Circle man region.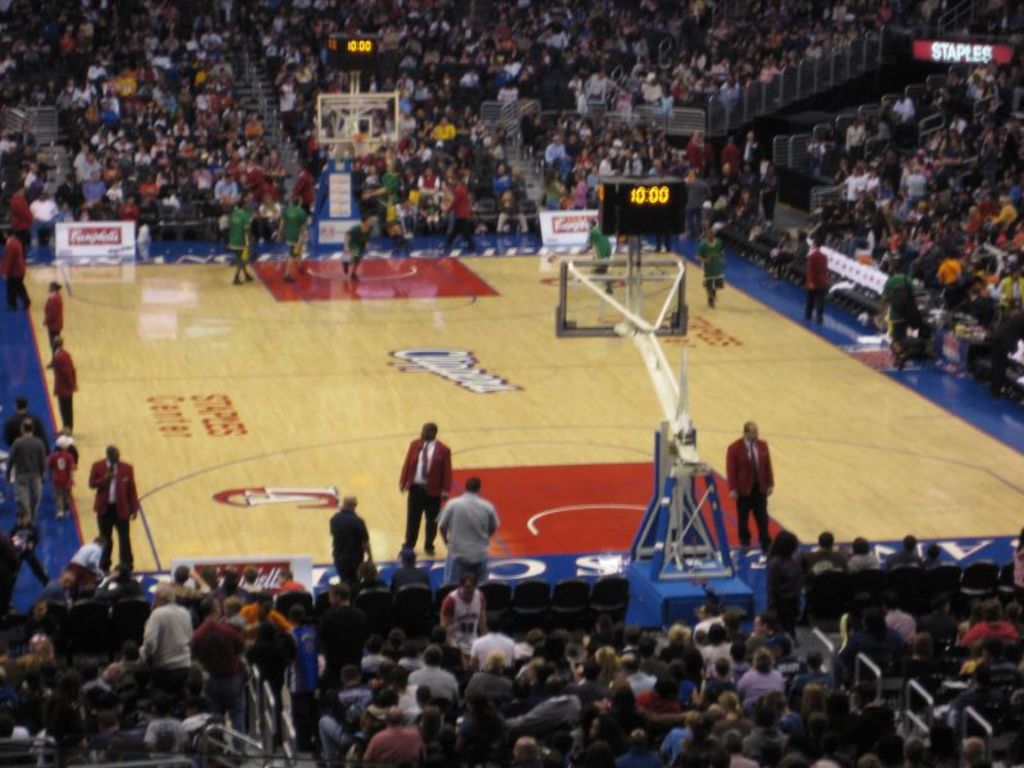
Region: left=328, top=492, right=372, bottom=591.
